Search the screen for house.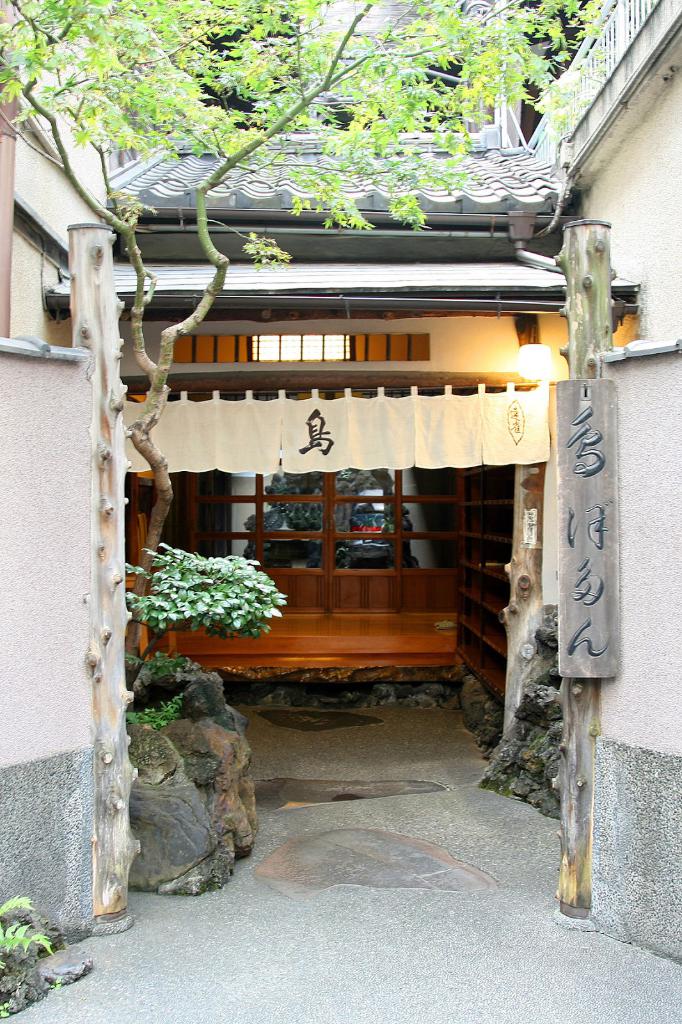
Found at {"x1": 548, "y1": 0, "x2": 681, "y2": 977}.
